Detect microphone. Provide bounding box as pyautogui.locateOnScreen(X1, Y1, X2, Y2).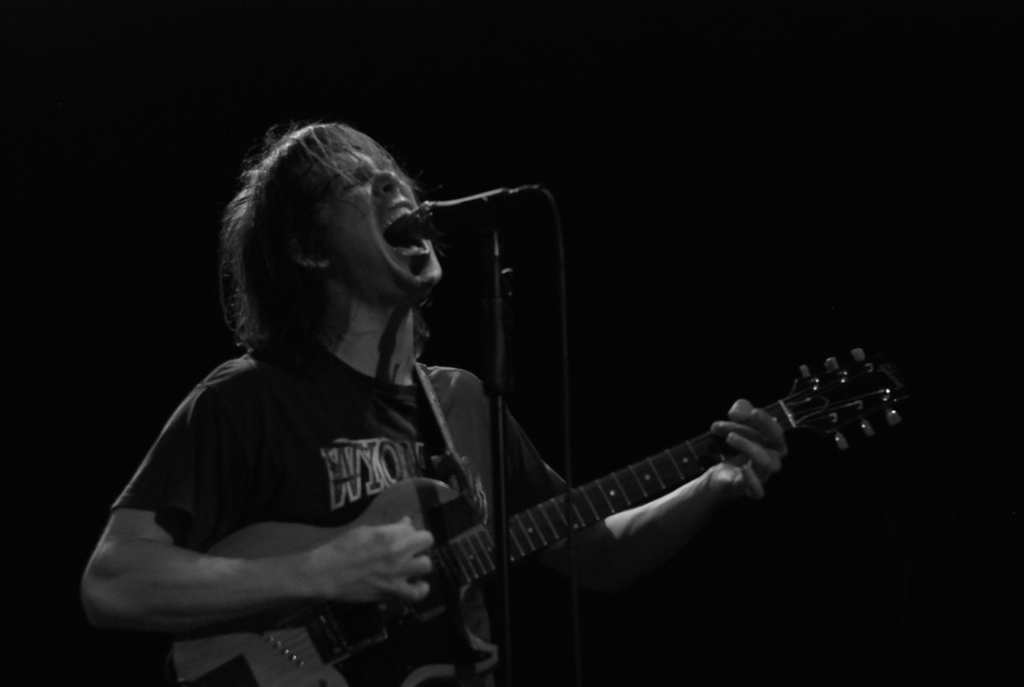
pyautogui.locateOnScreen(392, 180, 531, 232).
